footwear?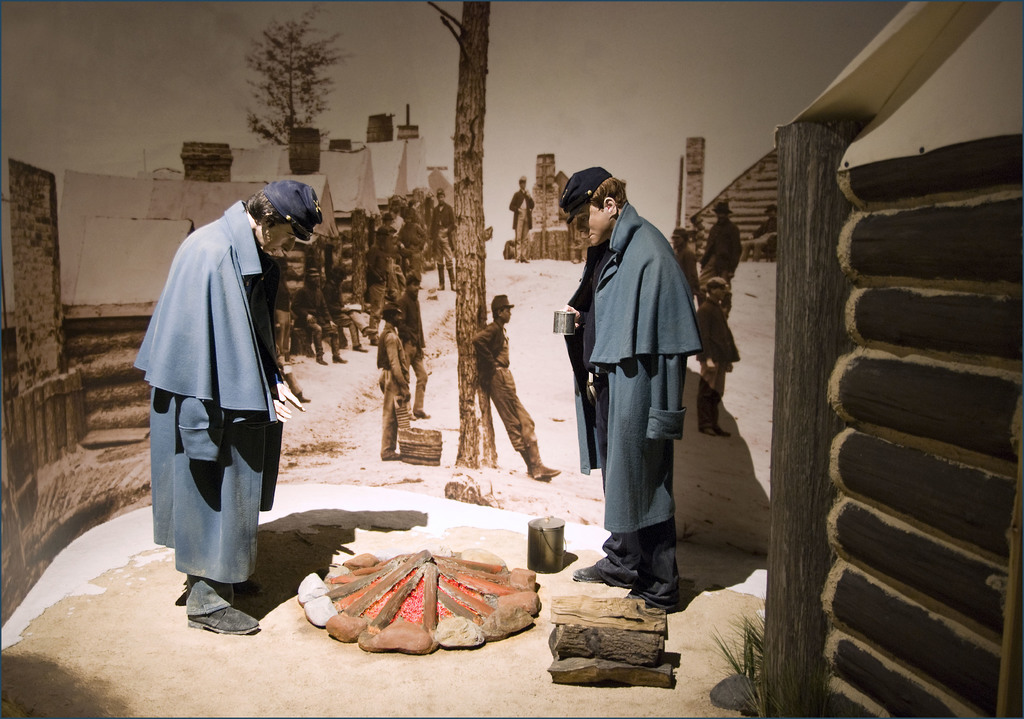
(352, 343, 368, 353)
